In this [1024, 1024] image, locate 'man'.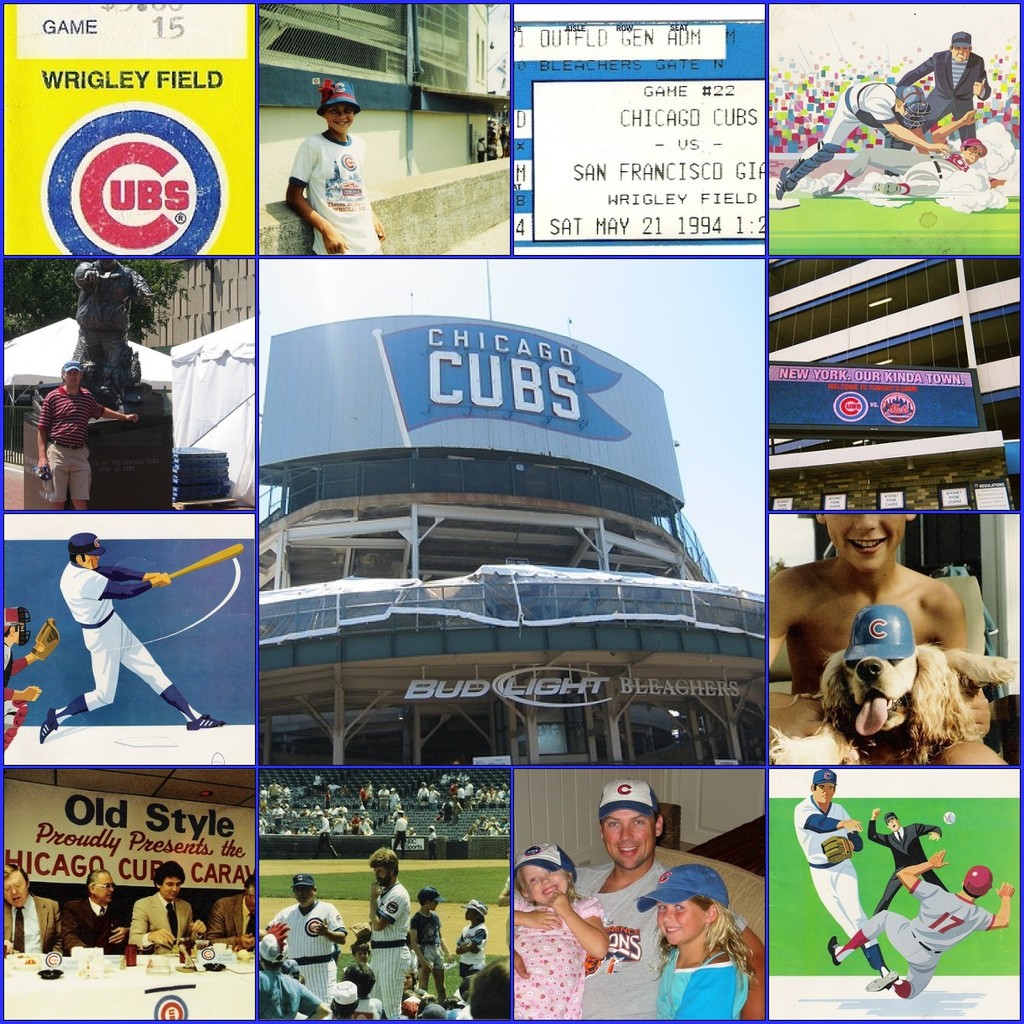
Bounding box: 838, 113, 990, 197.
